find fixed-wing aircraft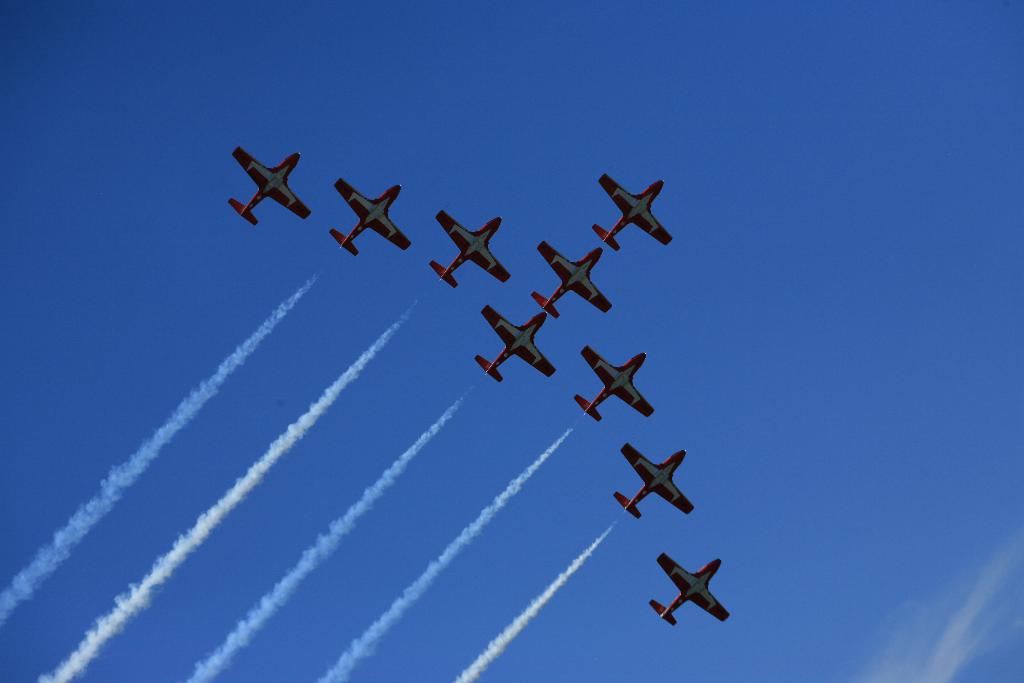
[594, 174, 673, 251]
